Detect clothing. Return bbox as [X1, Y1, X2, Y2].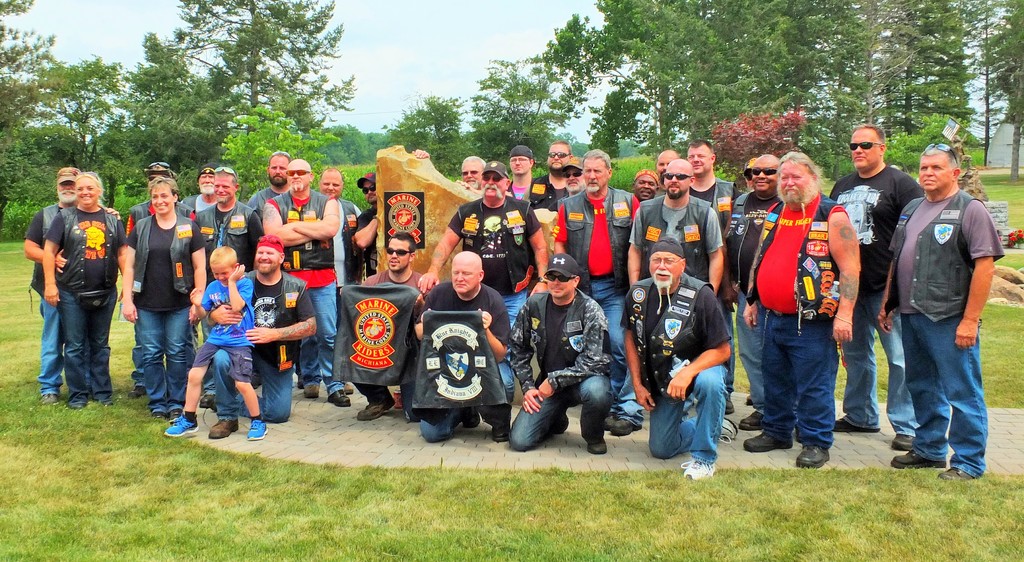
[883, 133, 998, 464].
